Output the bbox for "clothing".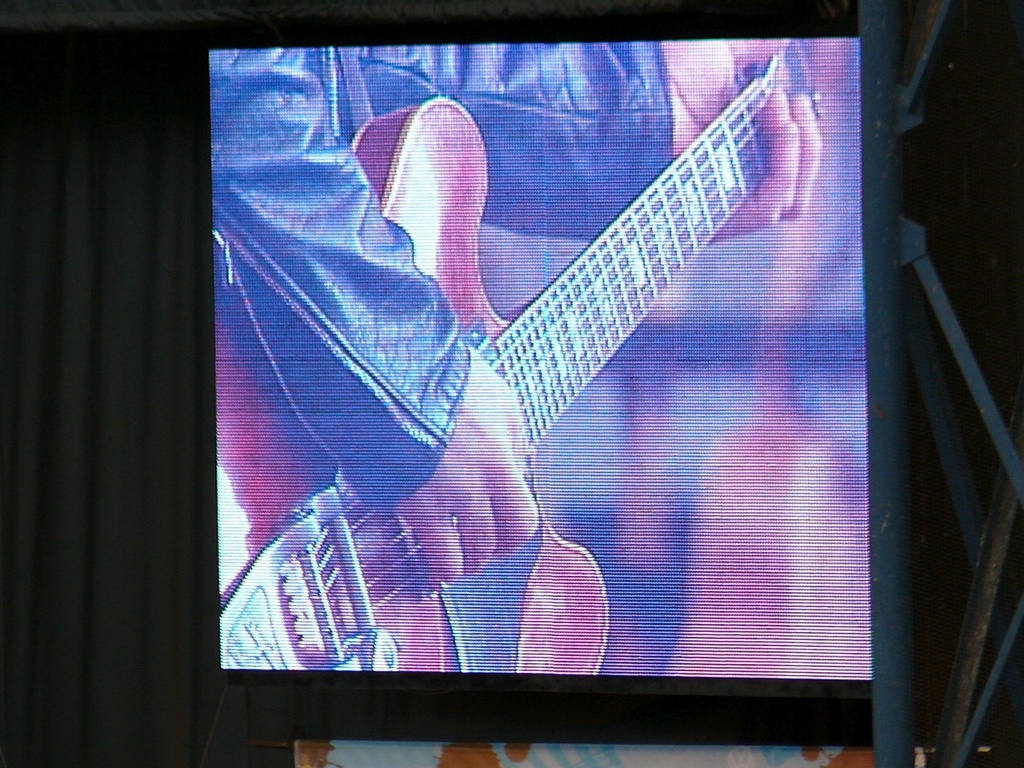
(205,45,674,508).
